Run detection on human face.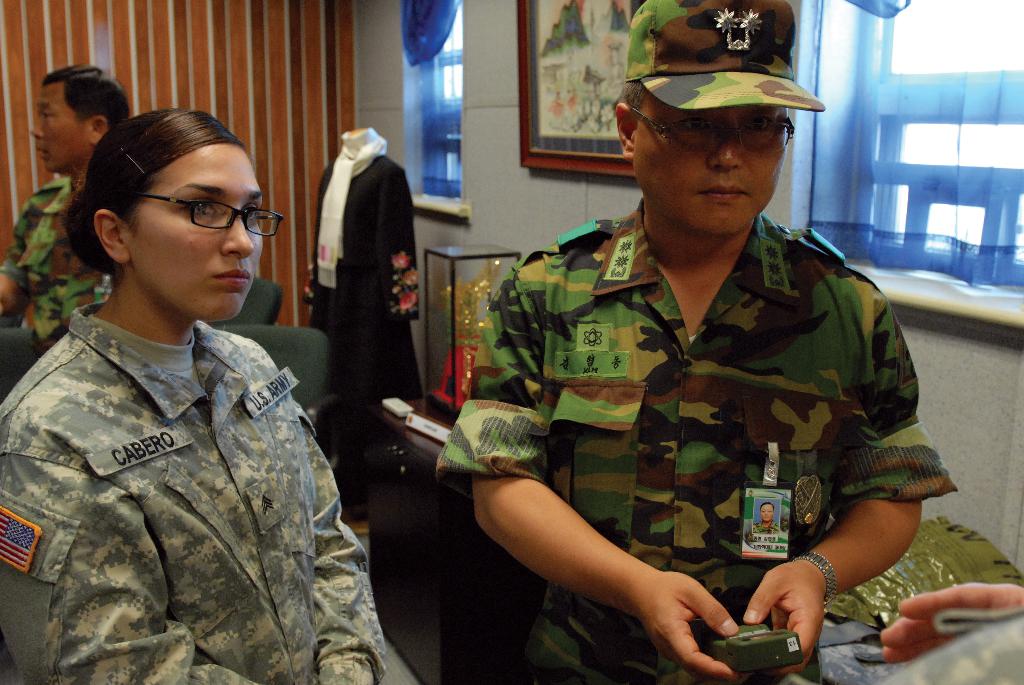
Result: Rect(33, 88, 97, 173).
